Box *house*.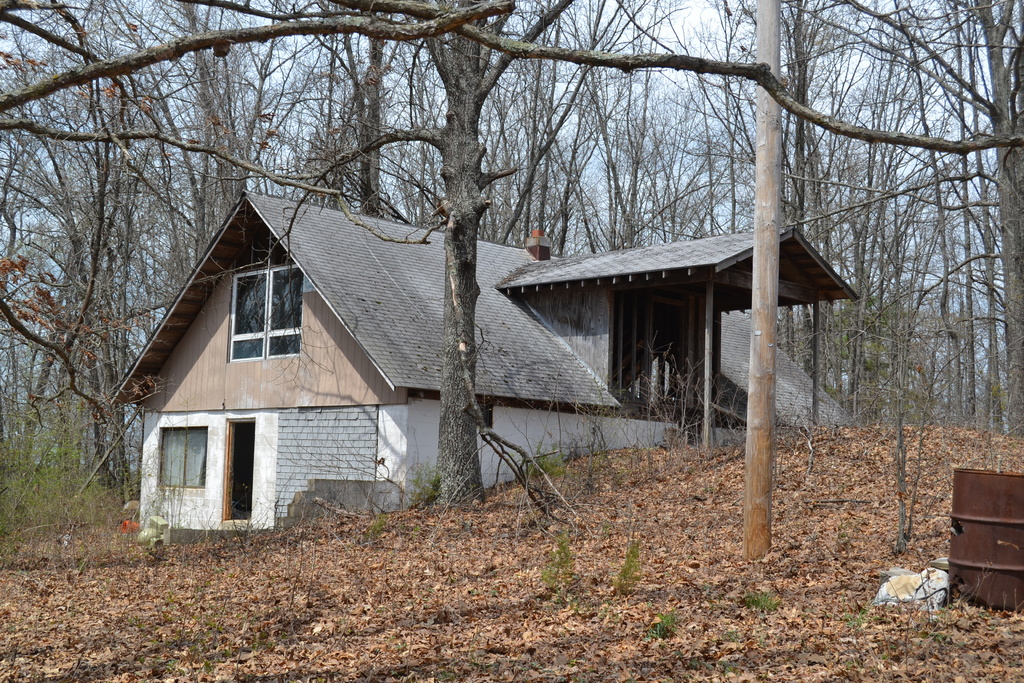
108 181 870 543.
